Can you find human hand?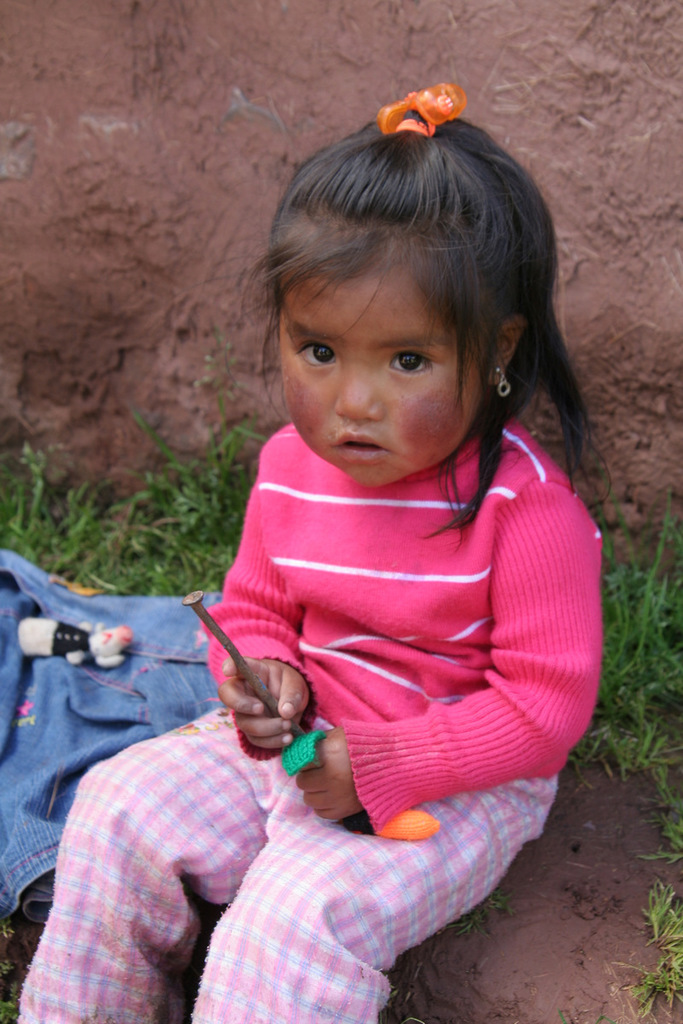
Yes, bounding box: Rect(295, 731, 367, 820).
